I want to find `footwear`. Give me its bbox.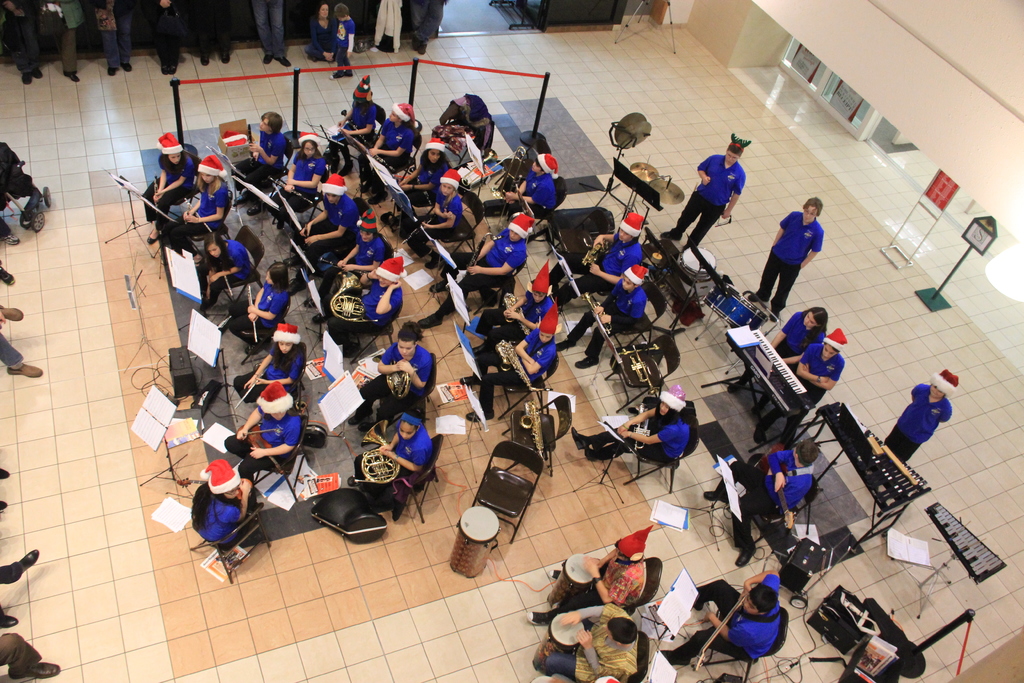
x1=701 y1=482 x2=723 y2=500.
